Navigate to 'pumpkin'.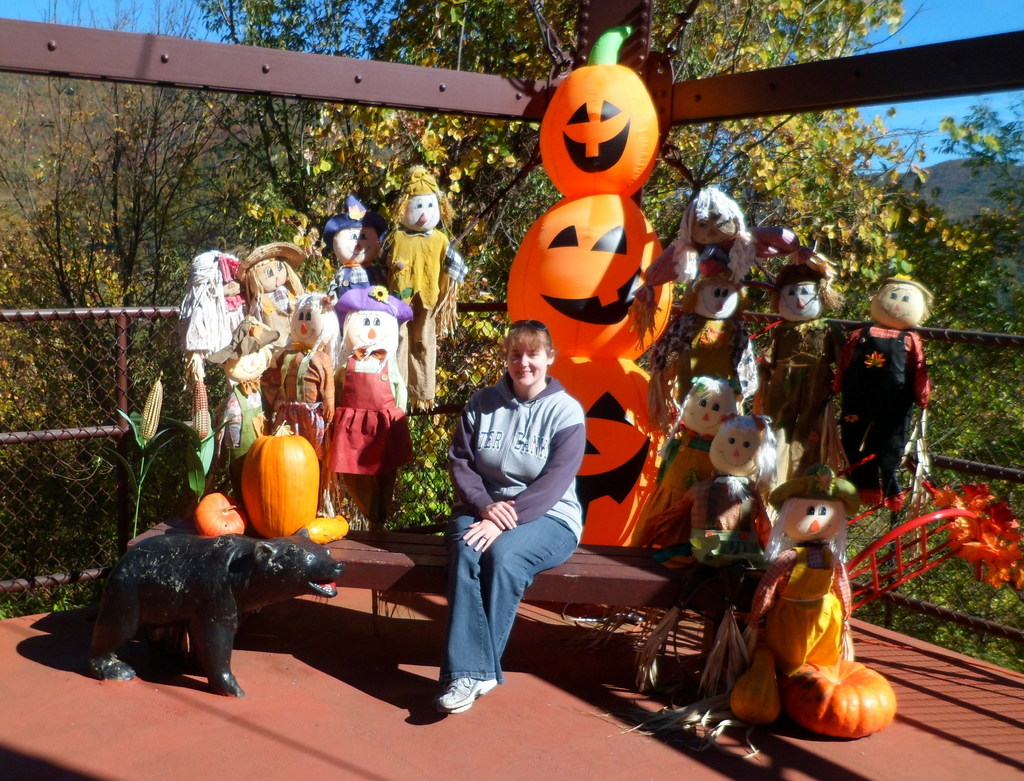
Navigation target: box(189, 492, 248, 536).
